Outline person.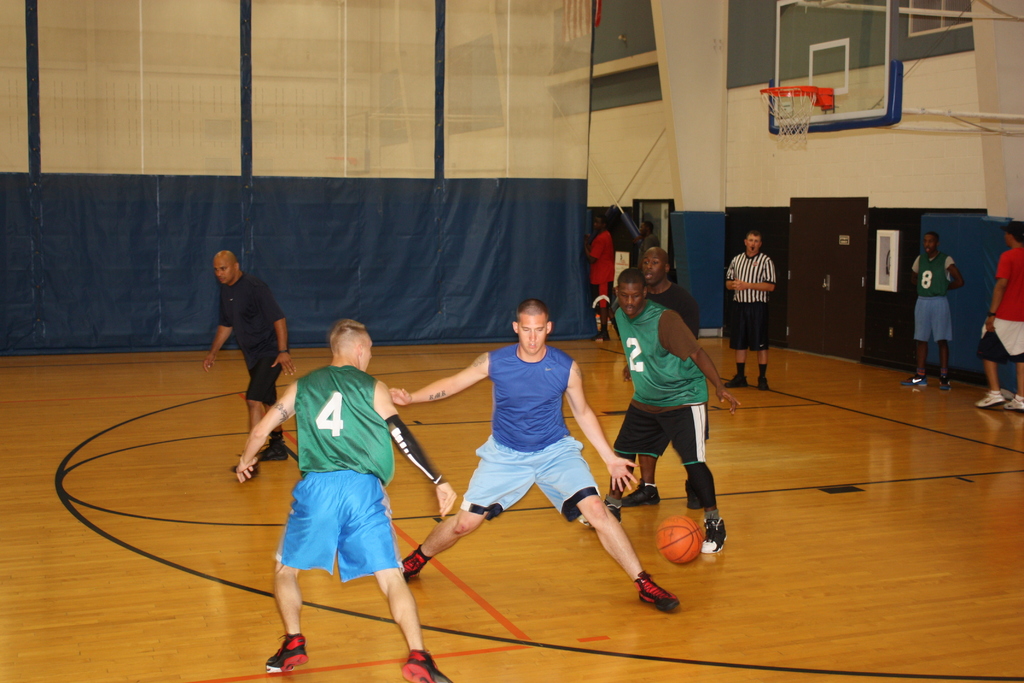
Outline: (left=385, top=299, right=686, bottom=614).
